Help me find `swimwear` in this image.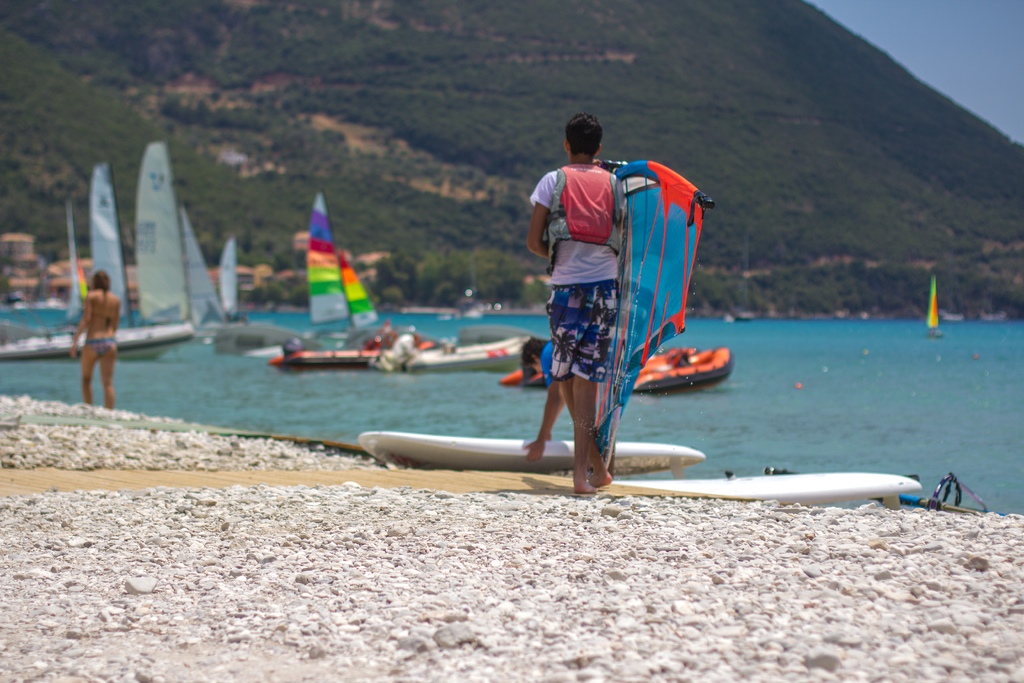
Found it: (left=86, top=336, right=118, bottom=356).
